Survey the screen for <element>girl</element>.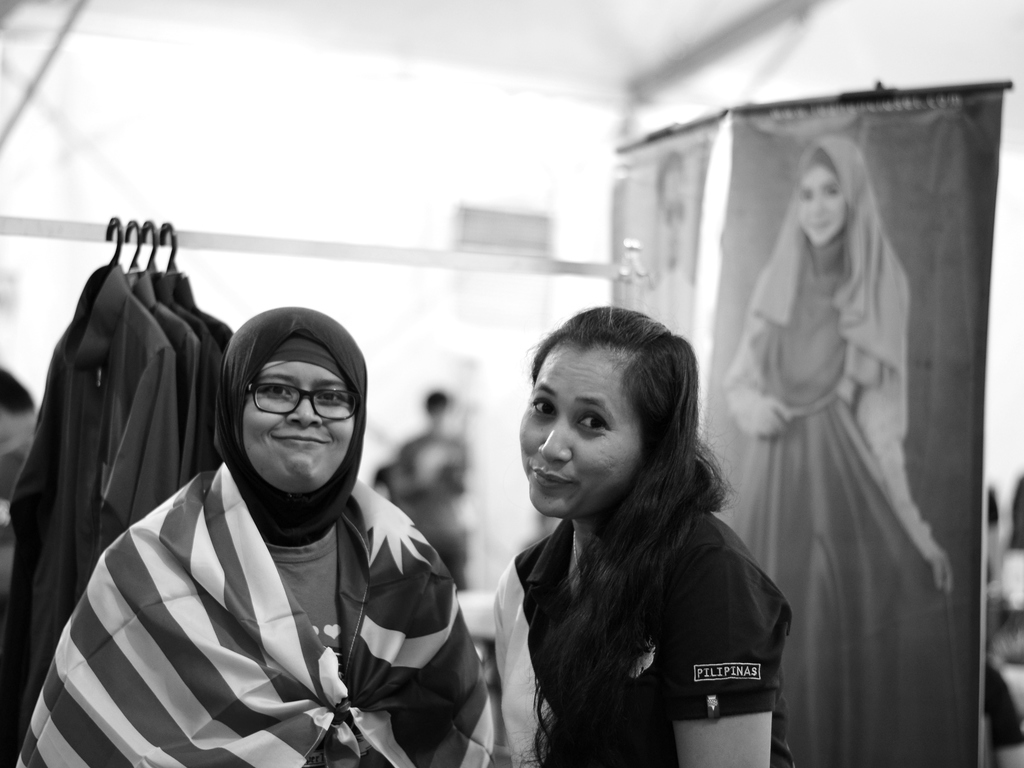
Survey found: 36/297/495/767.
